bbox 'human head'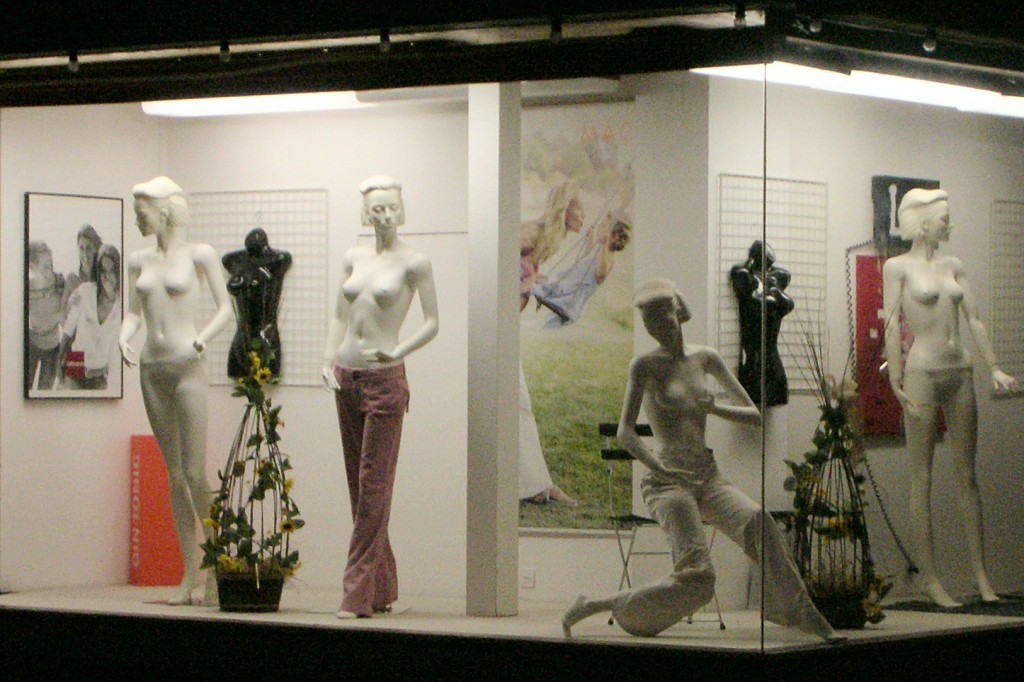
{"left": 771, "top": 266, "right": 789, "bottom": 293}
